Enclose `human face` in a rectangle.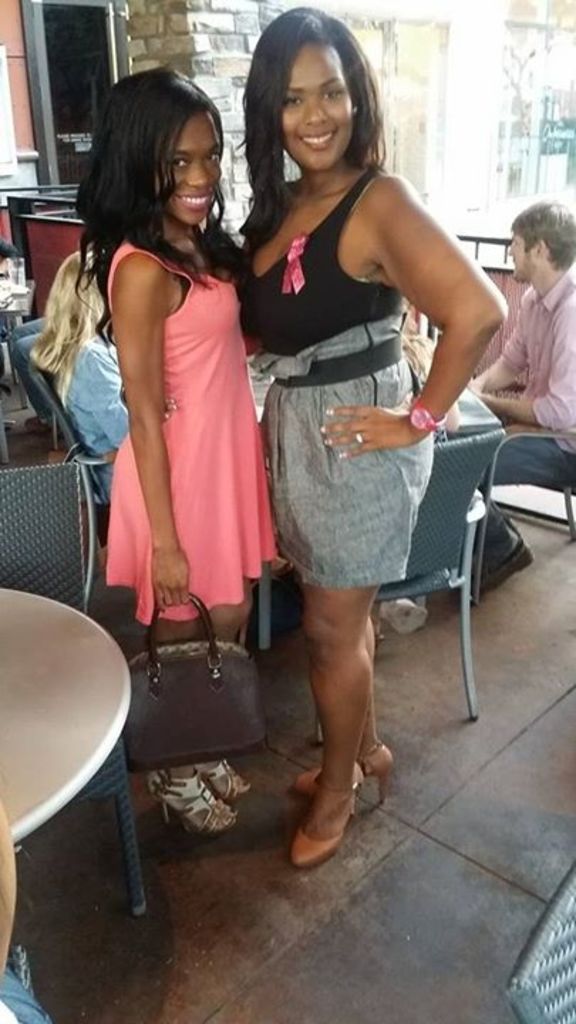
x1=506, y1=230, x2=532, y2=282.
